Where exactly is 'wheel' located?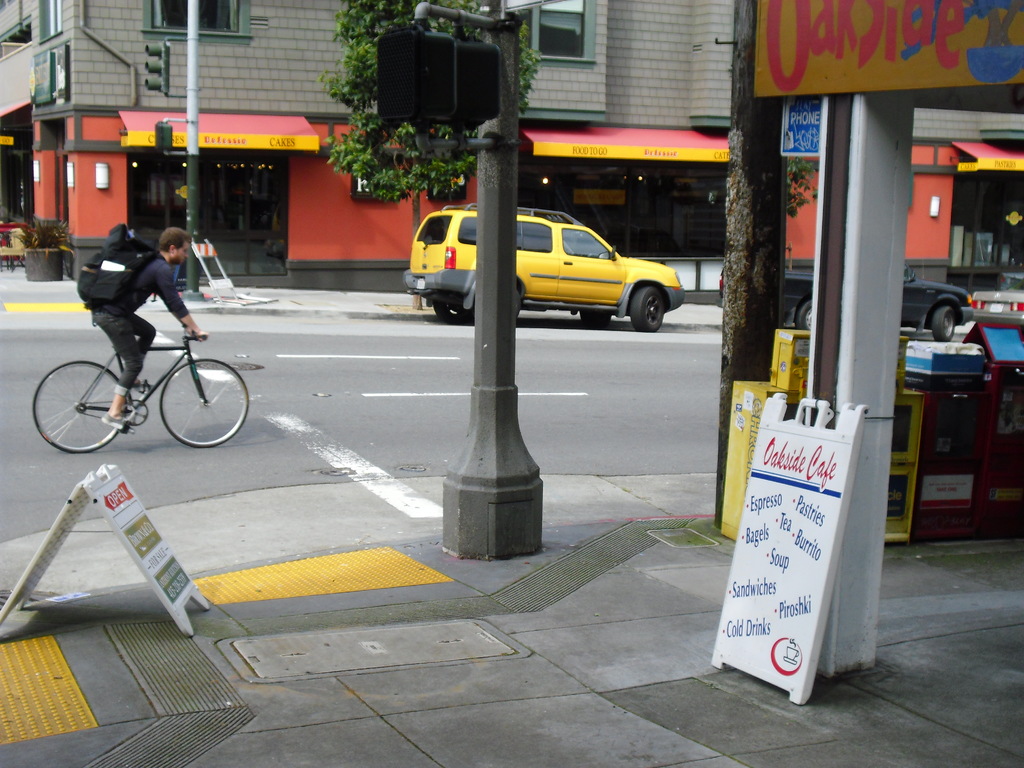
Its bounding box is [left=26, top=355, right=106, bottom=445].
